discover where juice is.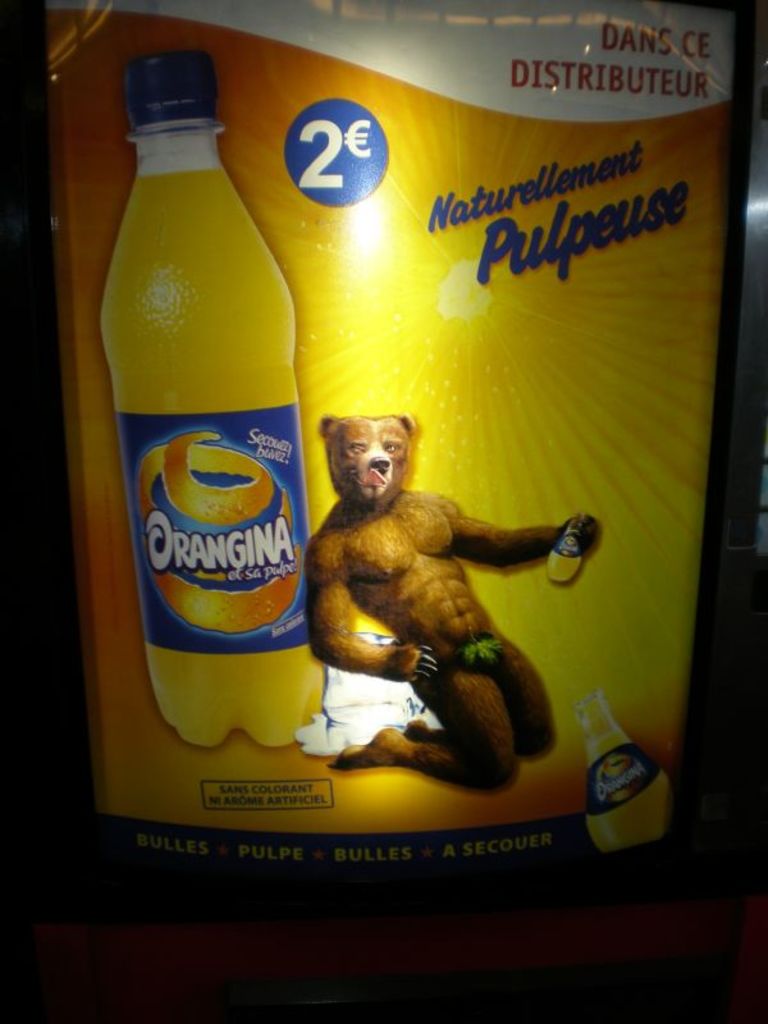
Discovered at [left=97, top=164, right=298, bottom=751].
